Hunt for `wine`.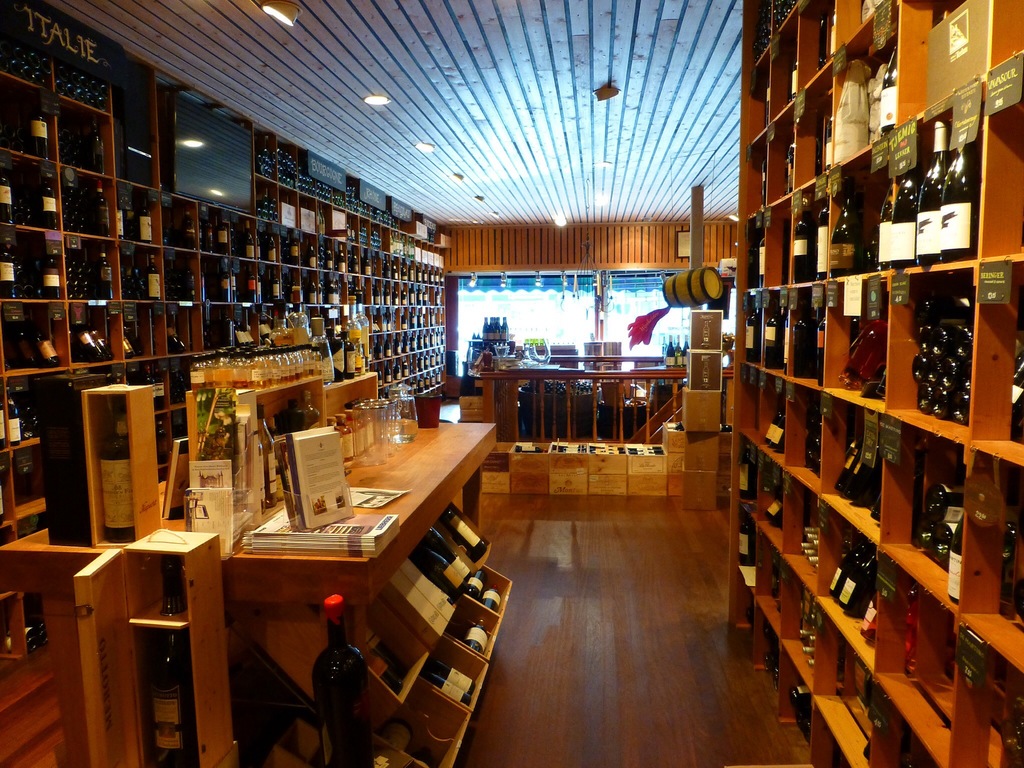
Hunted down at bbox=[828, 539, 873, 600].
